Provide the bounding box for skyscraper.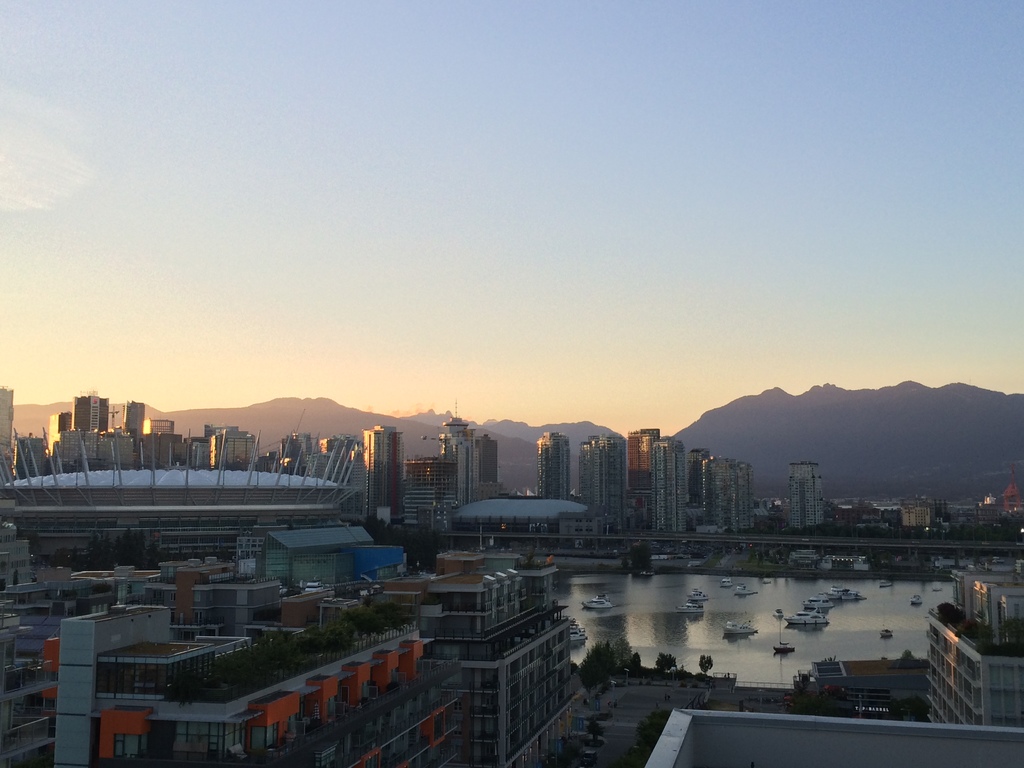
440,414,477,506.
